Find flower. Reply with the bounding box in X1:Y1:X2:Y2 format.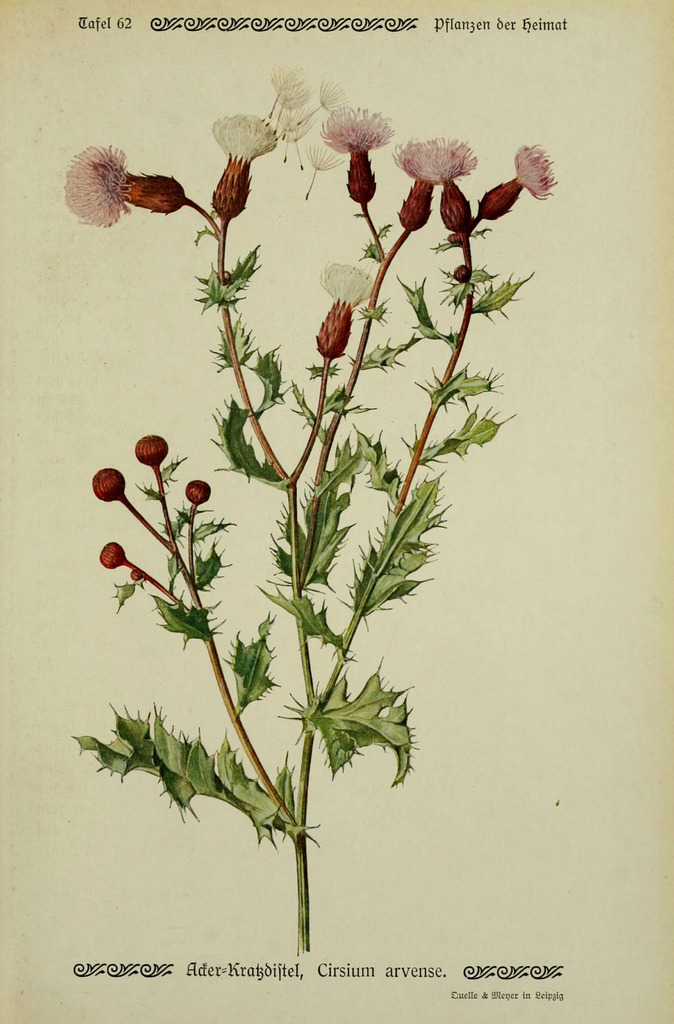
307:97:394:223.
